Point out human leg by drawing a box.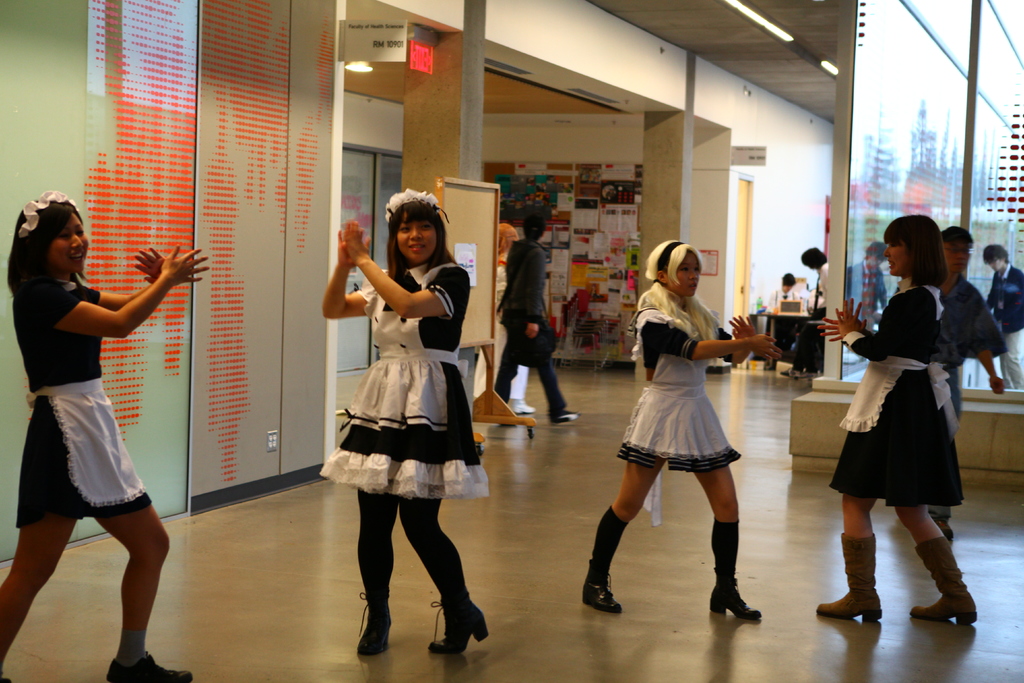
bbox=[690, 384, 766, 625].
